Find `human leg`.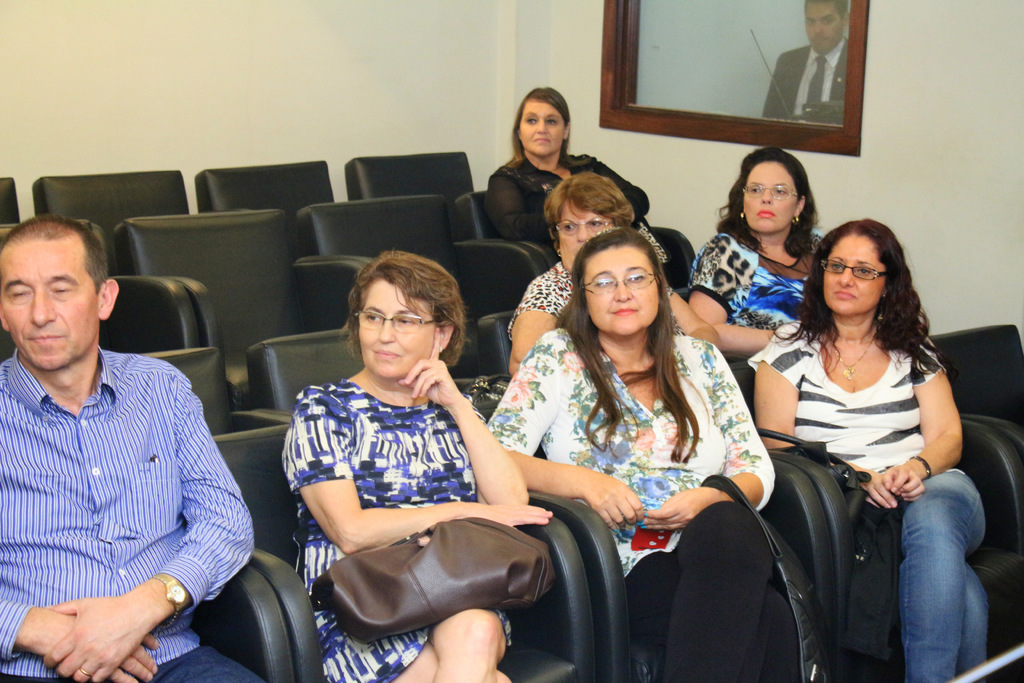
region(619, 498, 816, 682).
